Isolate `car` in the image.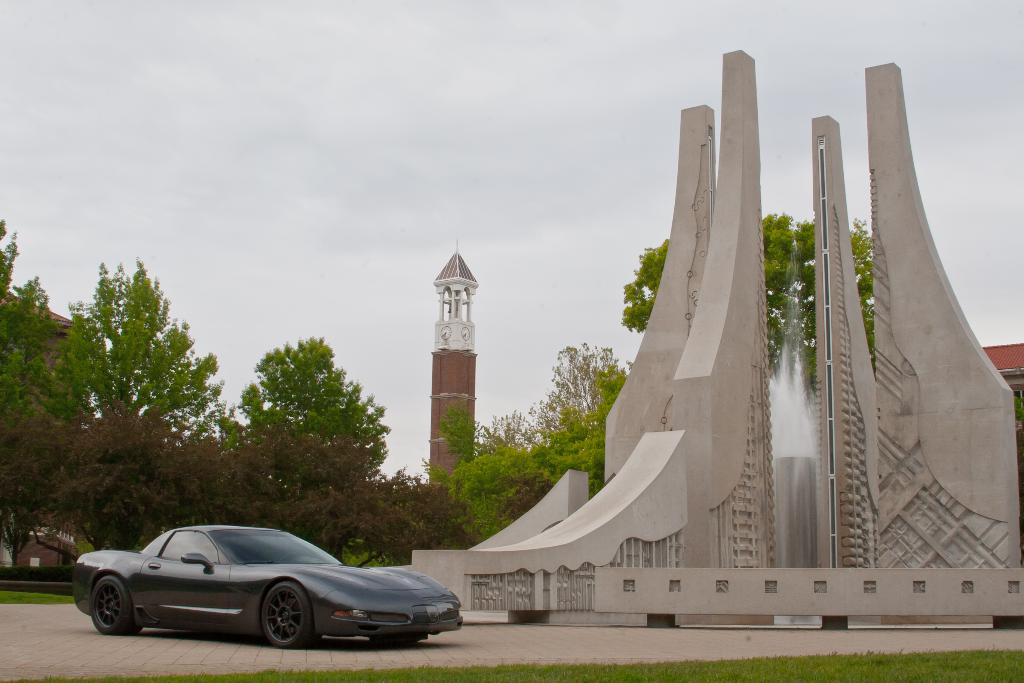
Isolated region: 68/518/460/646.
